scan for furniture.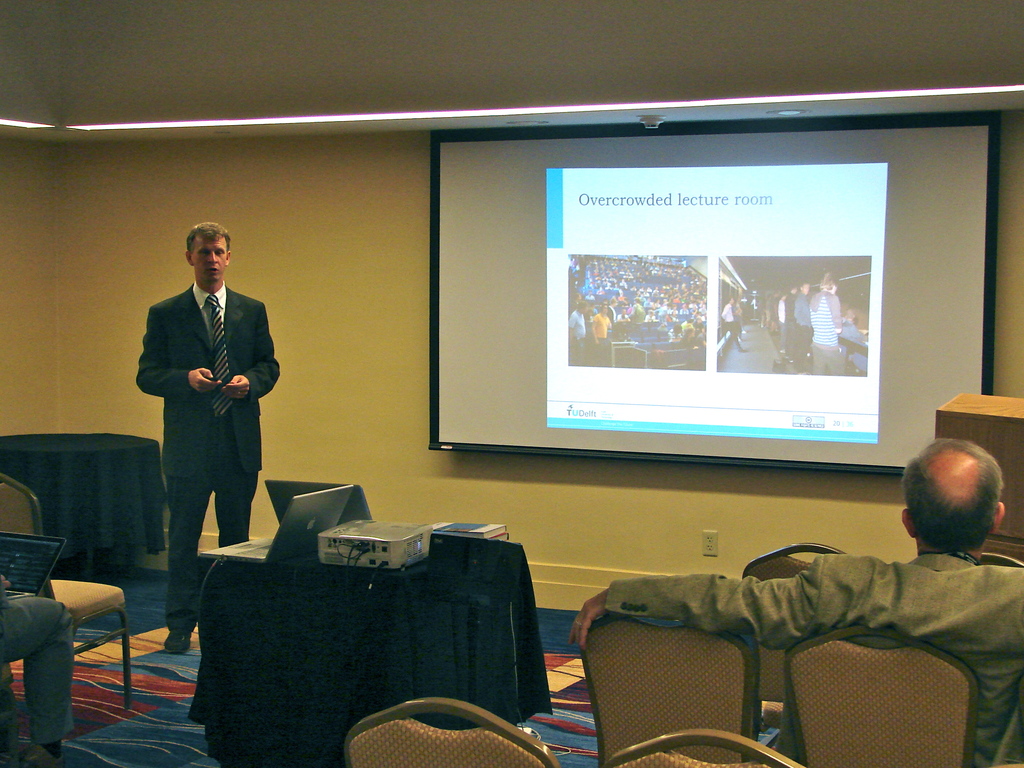
Scan result: [0,433,170,572].
